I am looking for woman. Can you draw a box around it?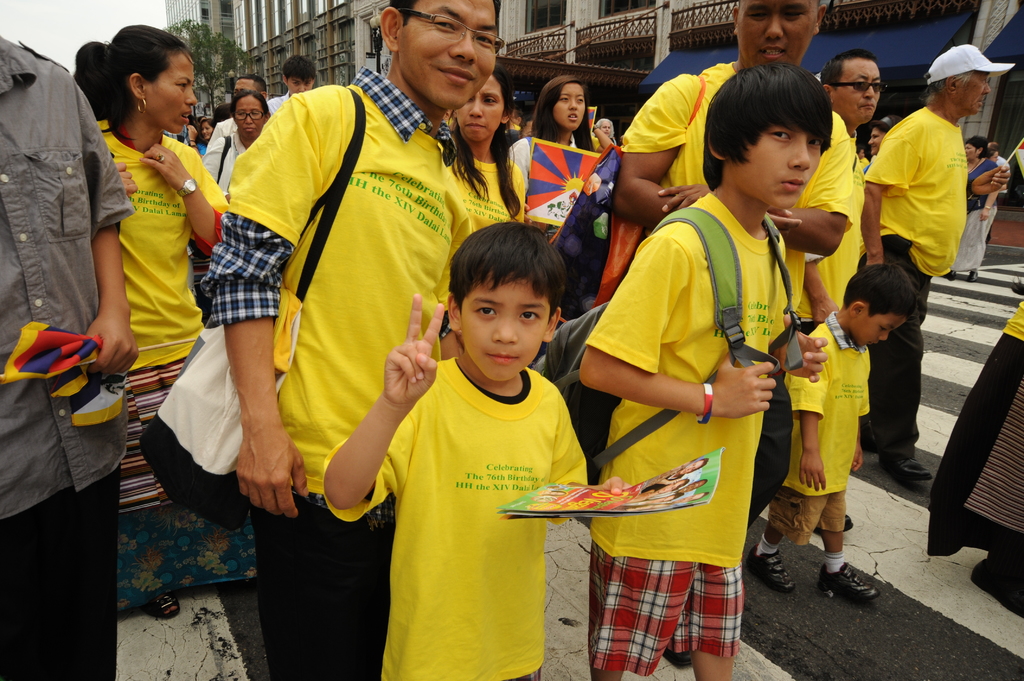
Sure, the bounding box is x1=866 y1=115 x2=905 y2=172.
